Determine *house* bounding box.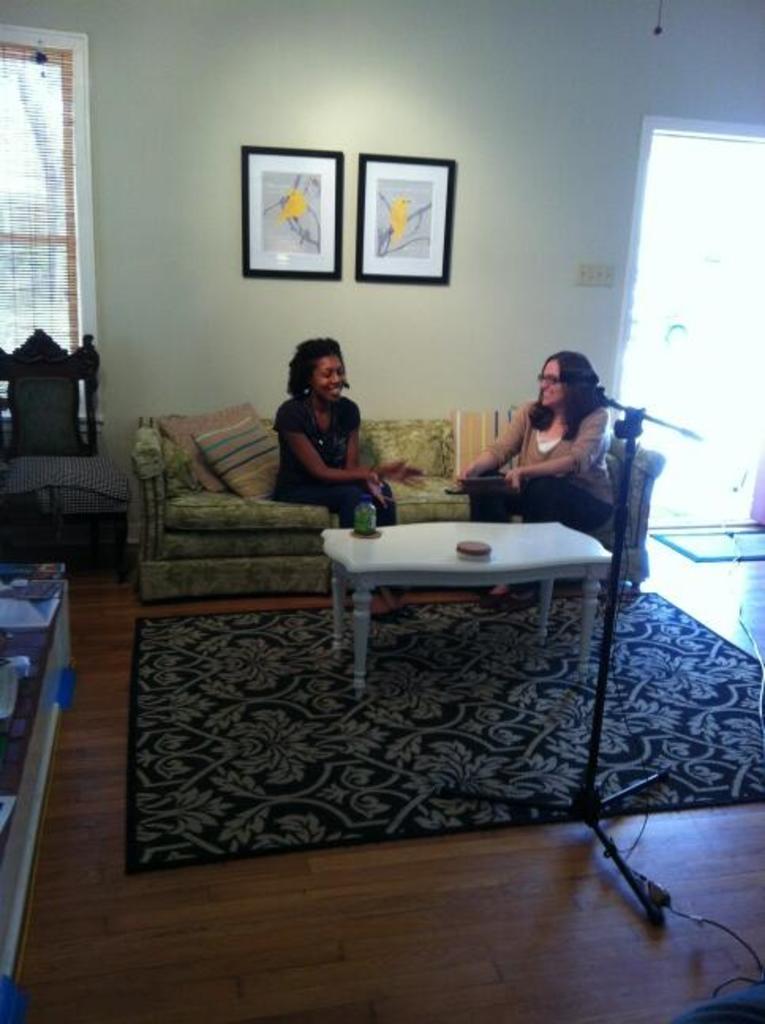
Determined: rect(0, 0, 763, 1022).
